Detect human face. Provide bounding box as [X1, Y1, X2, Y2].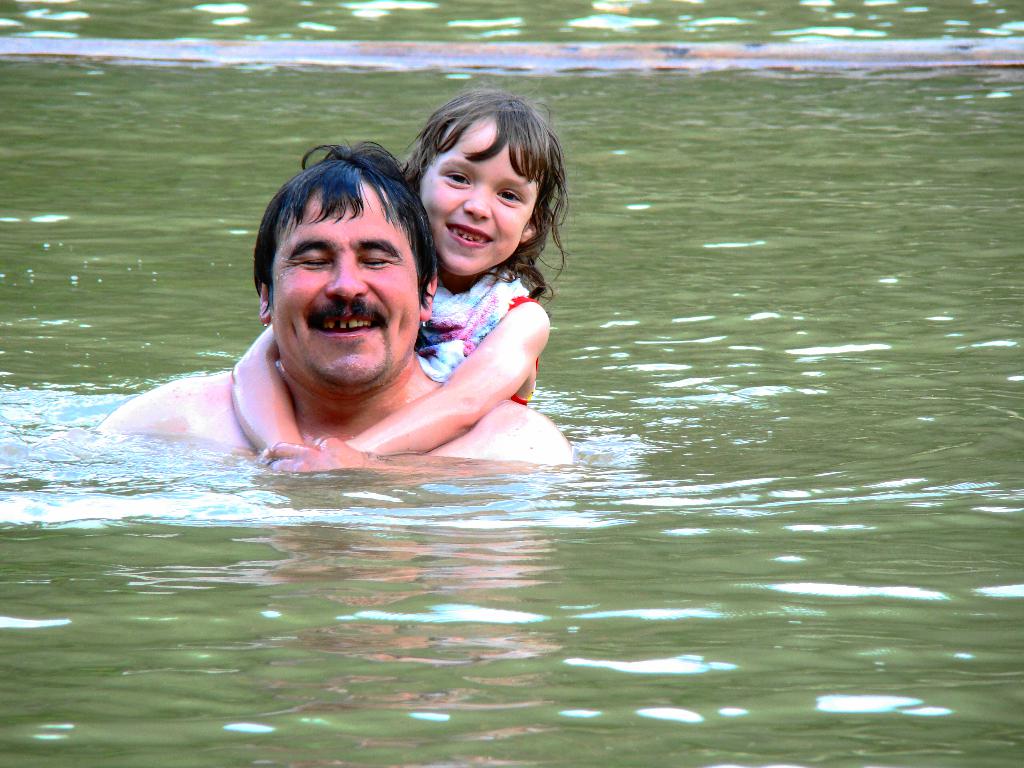
[269, 176, 423, 381].
